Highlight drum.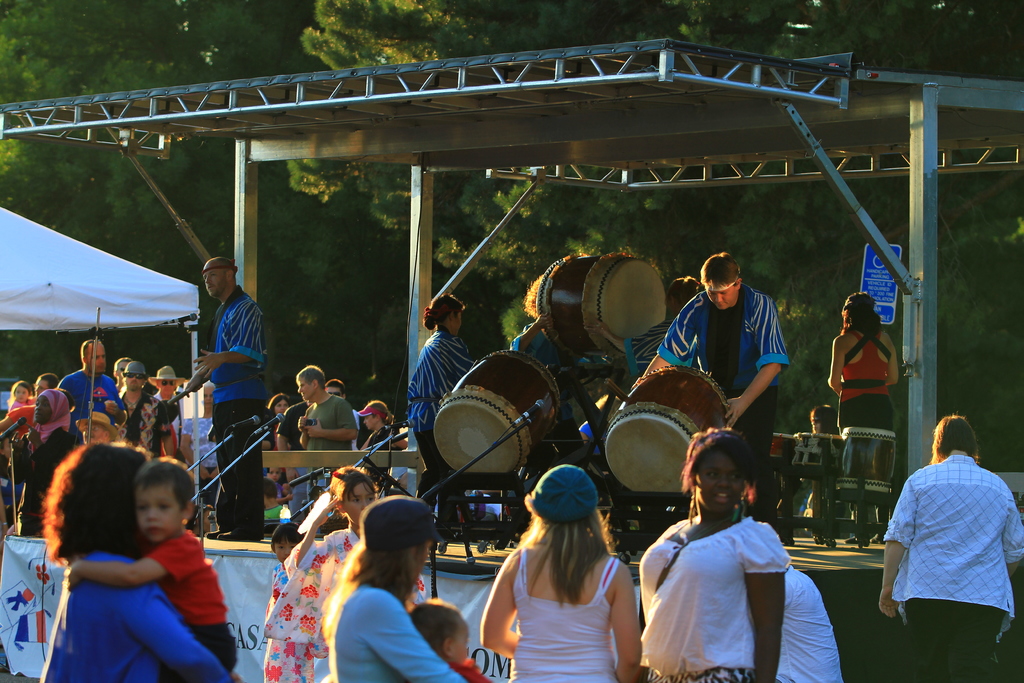
Highlighted region: {"left": 433, "top": 349, "right": 563, "bottom": 476}.
